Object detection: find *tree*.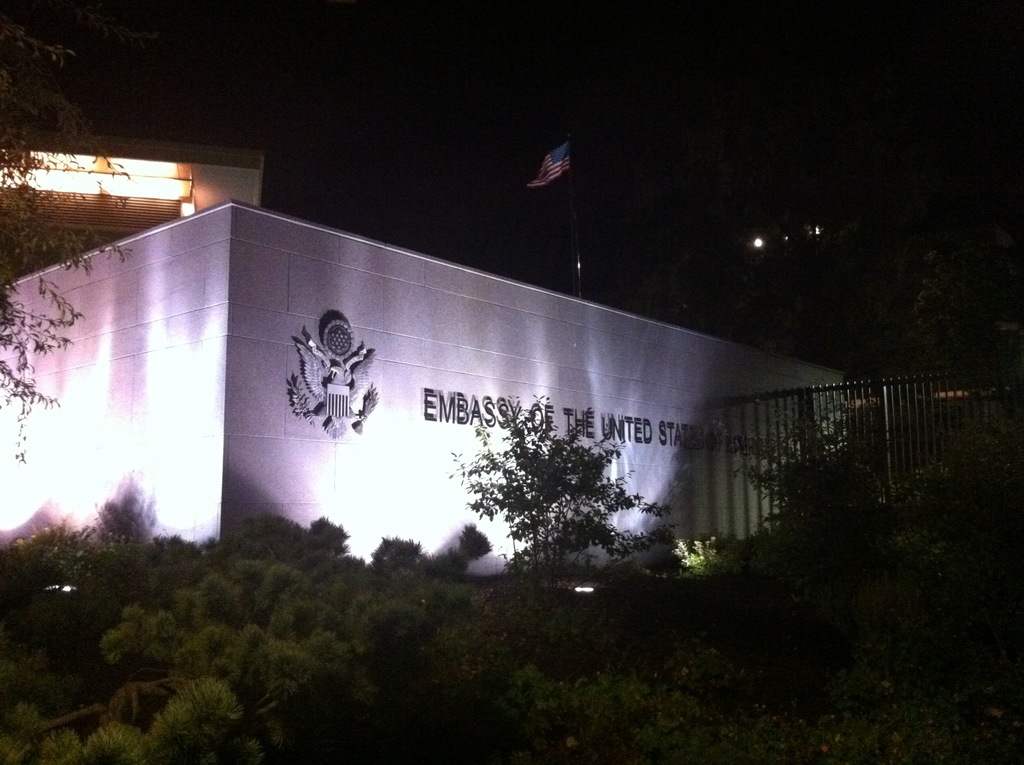
locate(463, 412, 665, 591).
